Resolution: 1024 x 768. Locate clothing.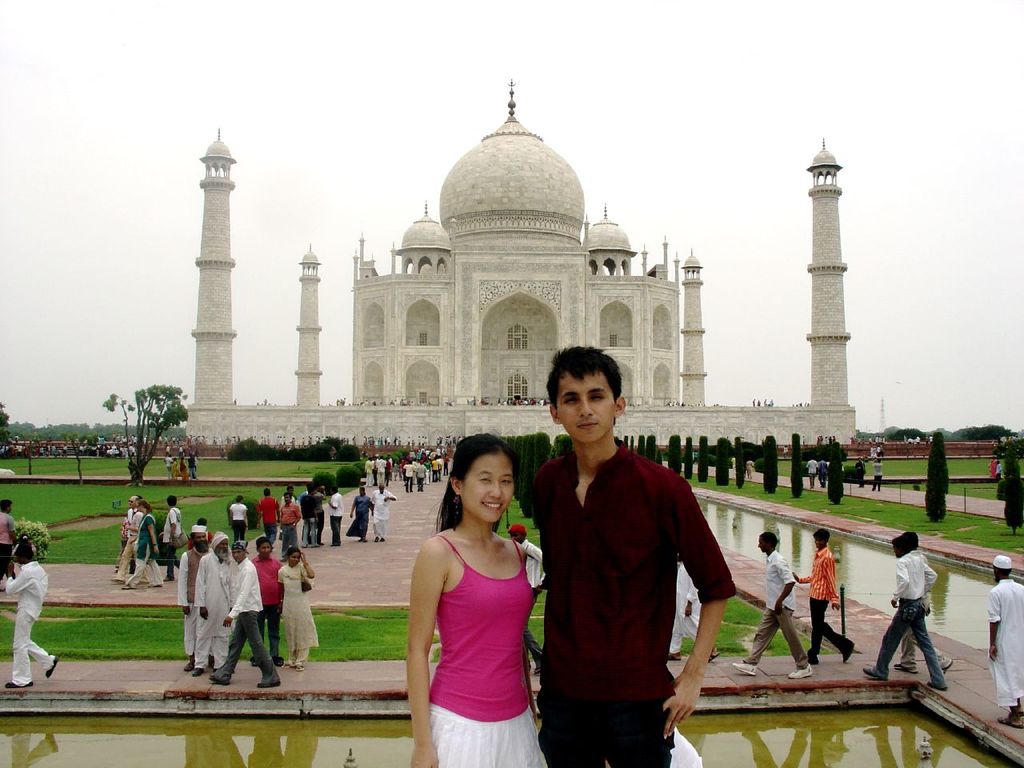
bbox=[748, 461, 752, 479].
